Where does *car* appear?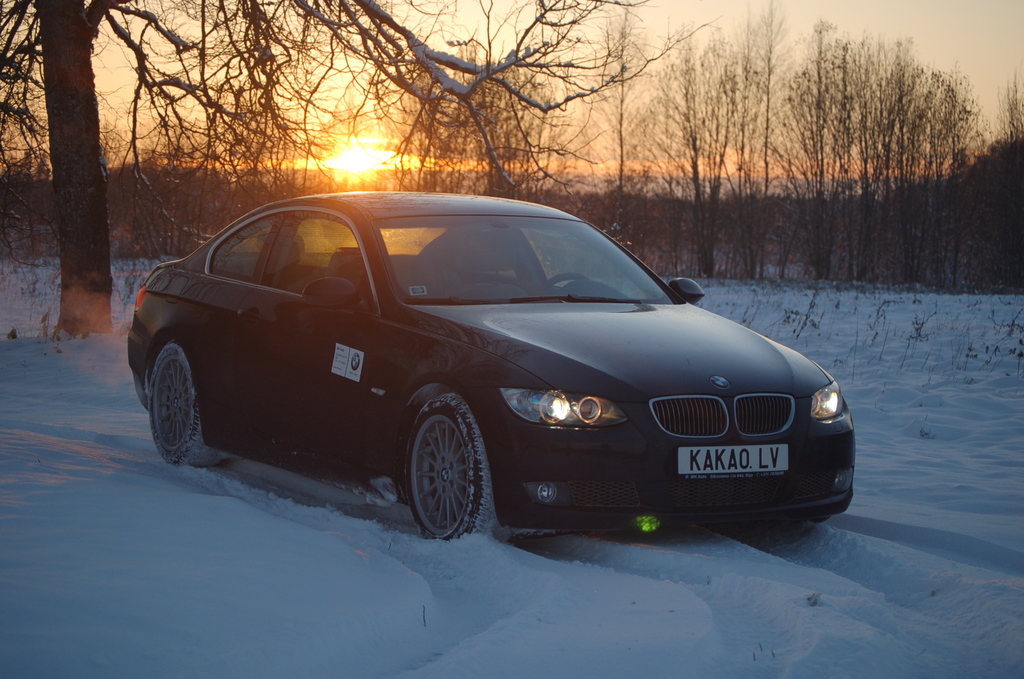
Appears at 122,185,858,539.
